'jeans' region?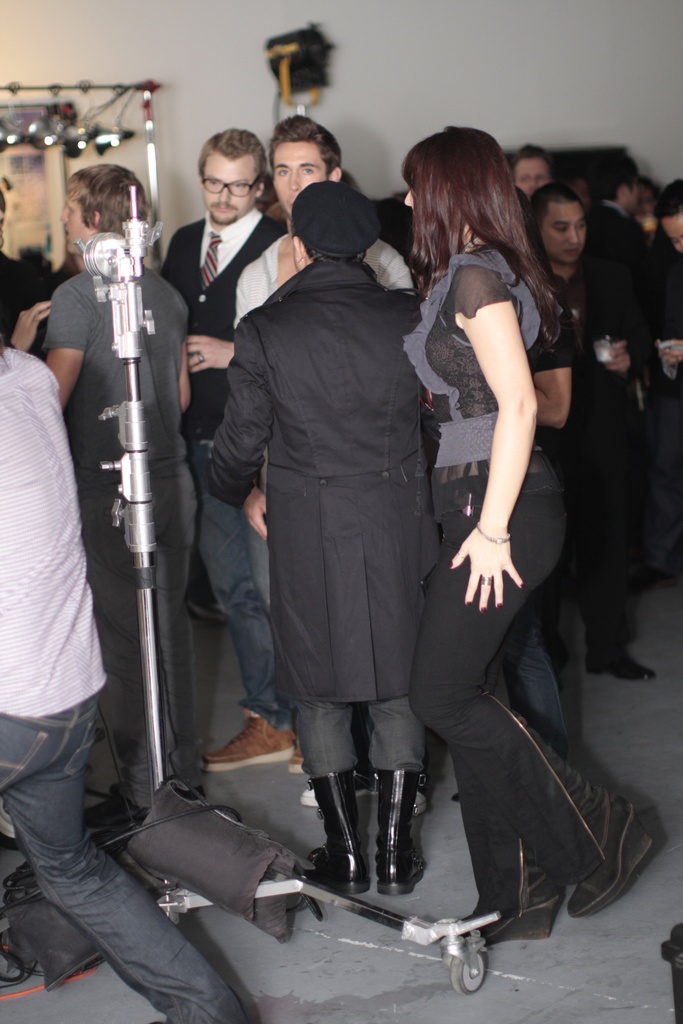
box(188, 449, 284, 735)
